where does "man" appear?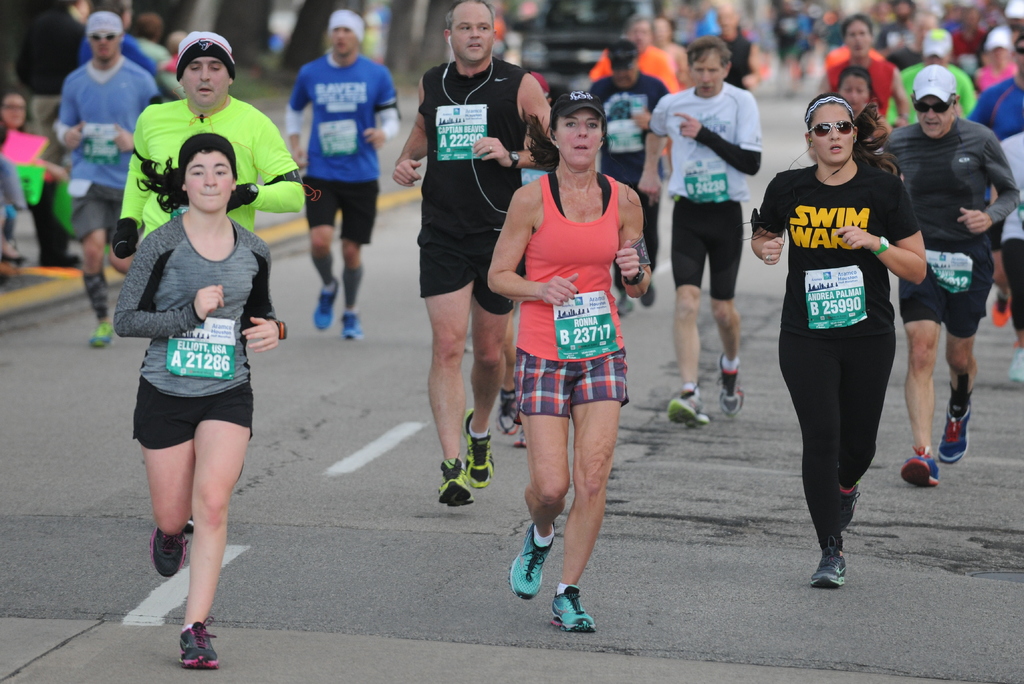
Appears at [left=286, top=4, right=399, bottom=352].
